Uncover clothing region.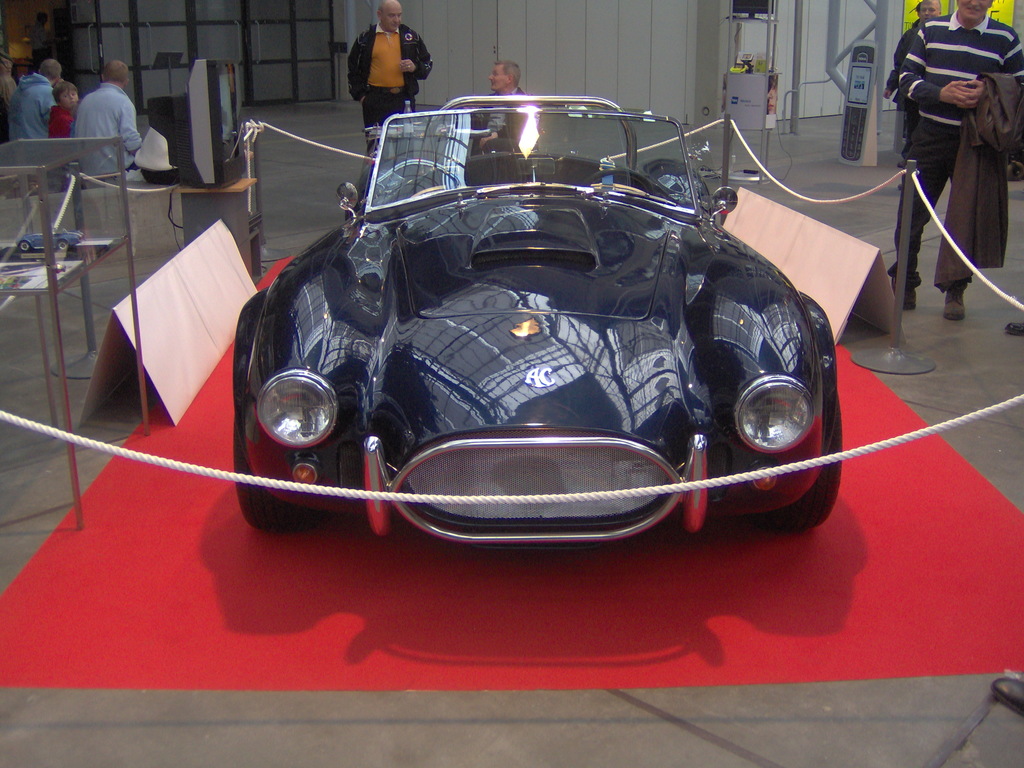
Uncovered: pyautogui.locateOnScreen(47, 101, 76, 147).
